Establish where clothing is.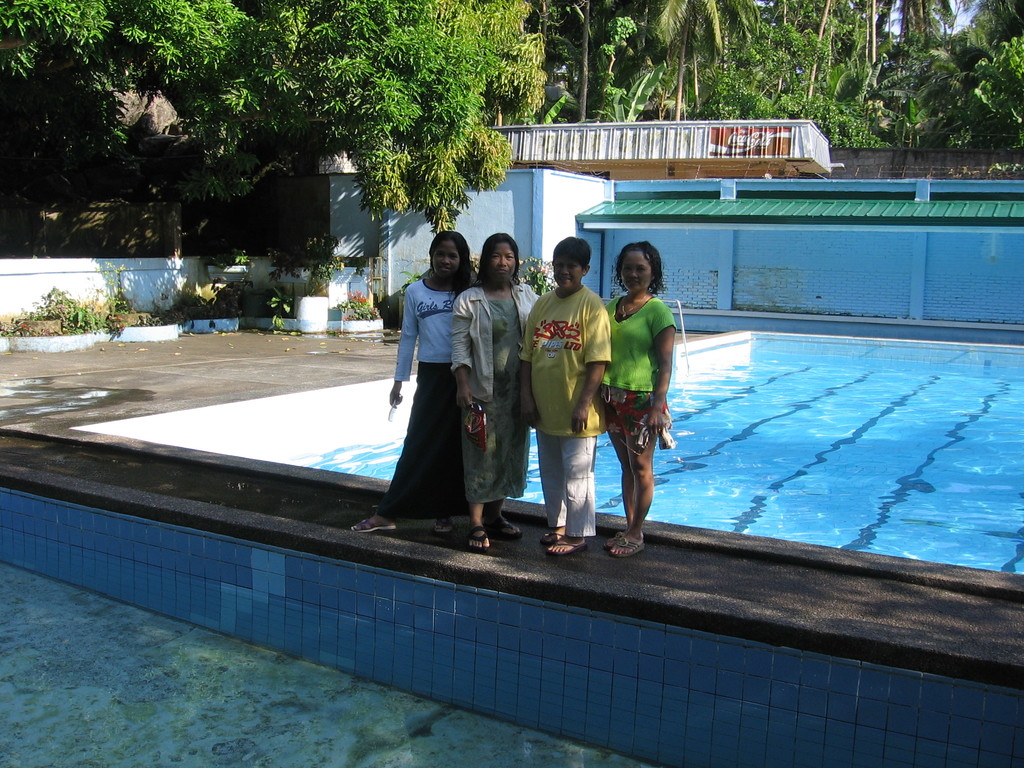
Established at bbox(532, 296, 626, 531).
